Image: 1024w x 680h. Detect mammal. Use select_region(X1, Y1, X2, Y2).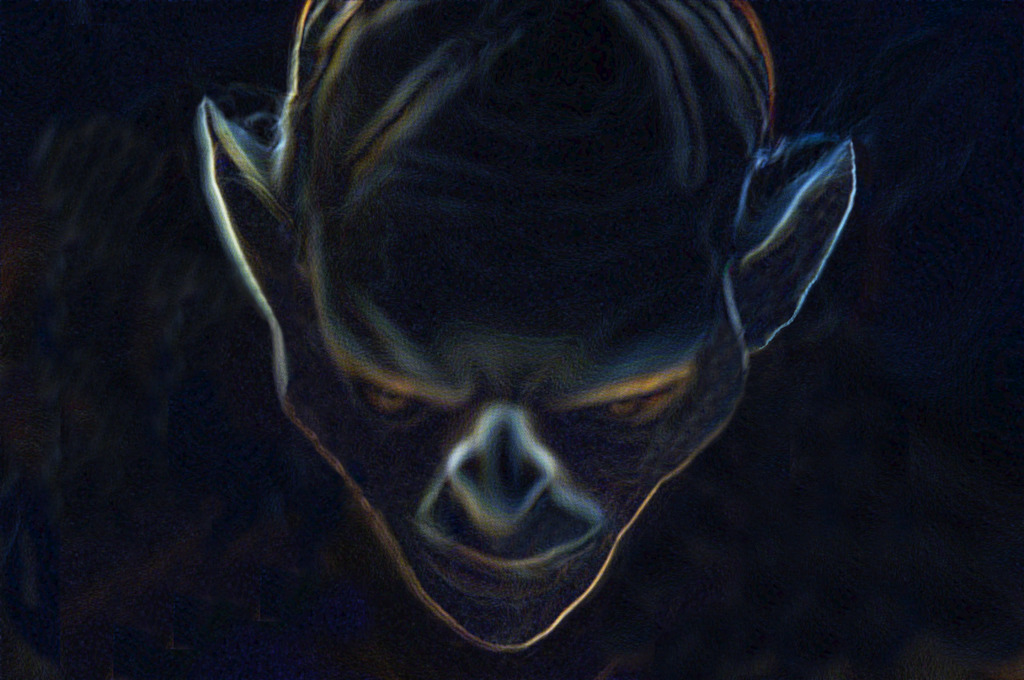
select_region(152, 0, 938, 679).
